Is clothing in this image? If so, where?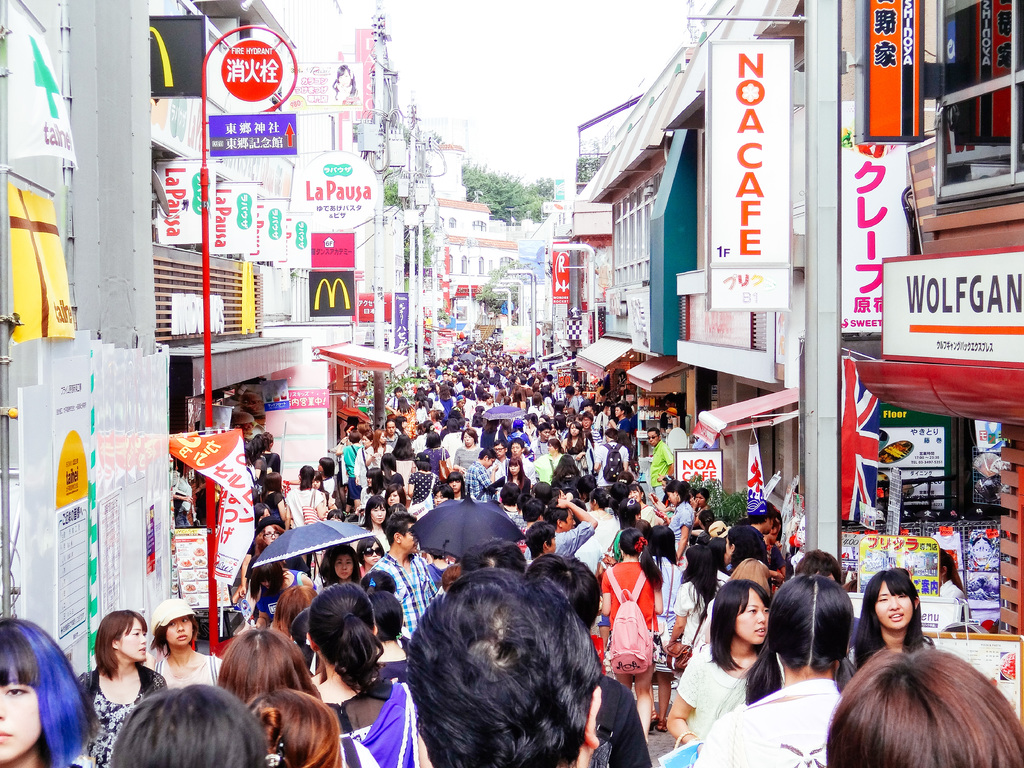
Yes, at [579,396,586,408].
